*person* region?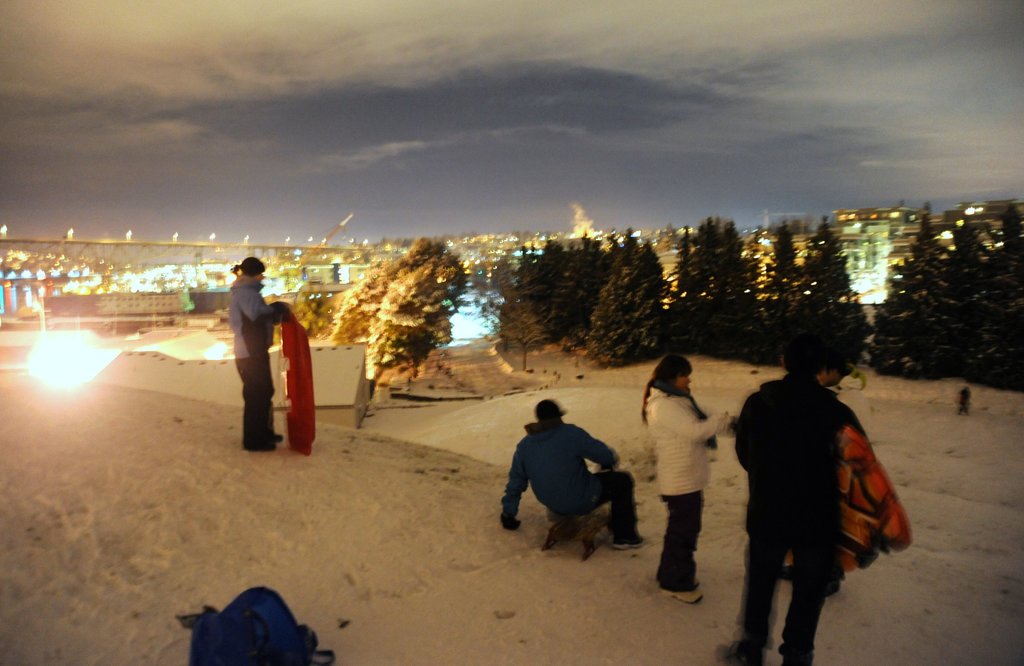
<box>643,351,728,605</box>
